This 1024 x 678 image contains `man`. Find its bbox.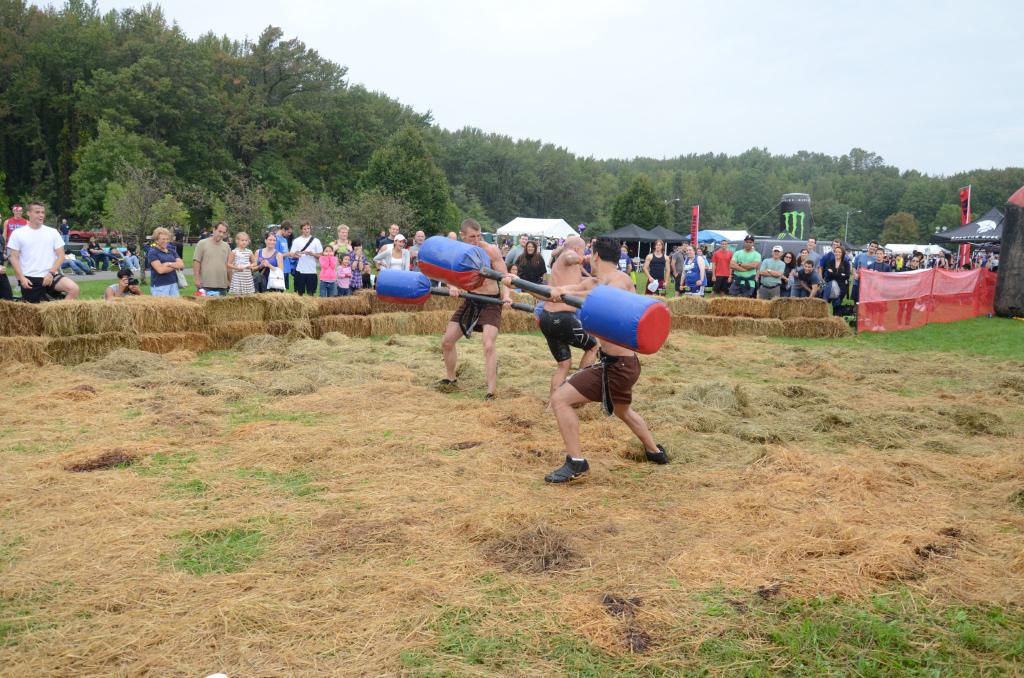
Rect(641, 239, 672, 296).
